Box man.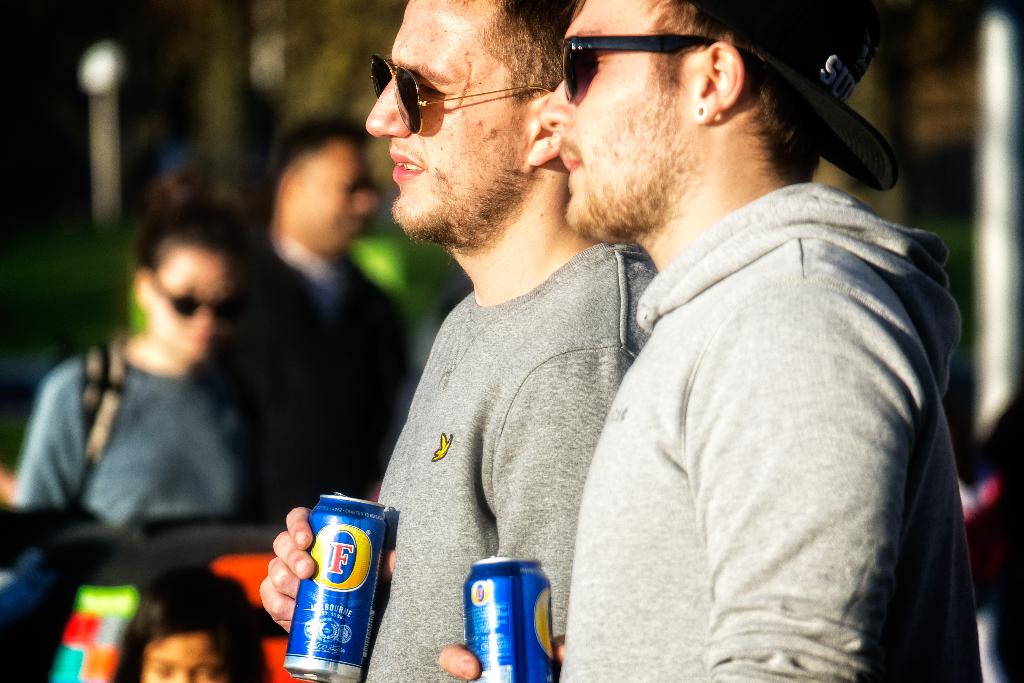
select_region(218, 115, 413, 526).
